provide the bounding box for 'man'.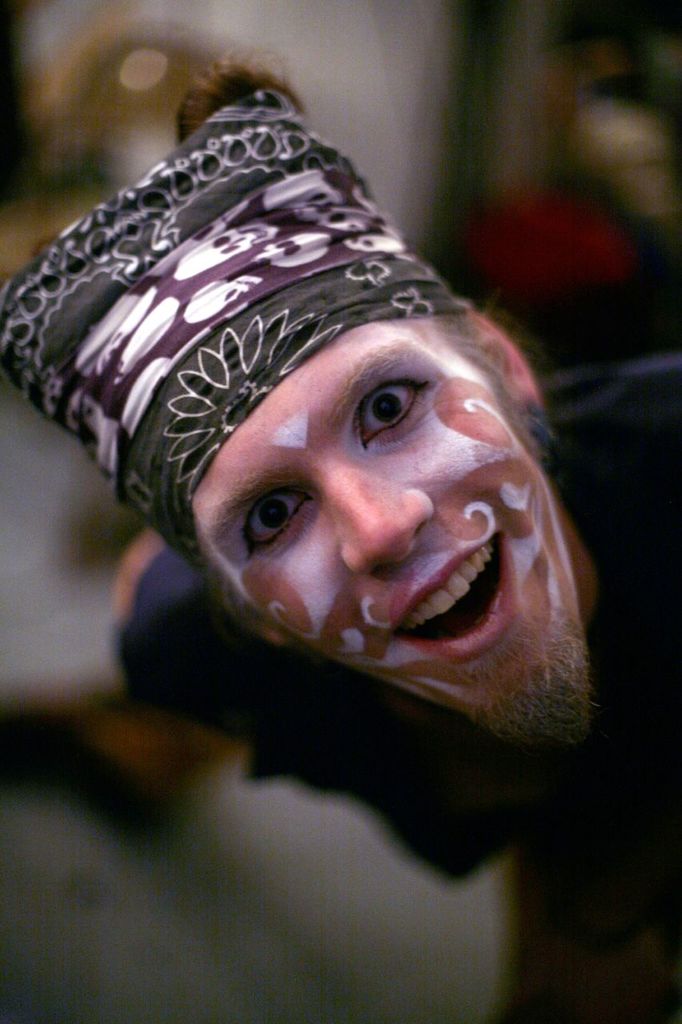
<box>0,45,681,1023</box>.
